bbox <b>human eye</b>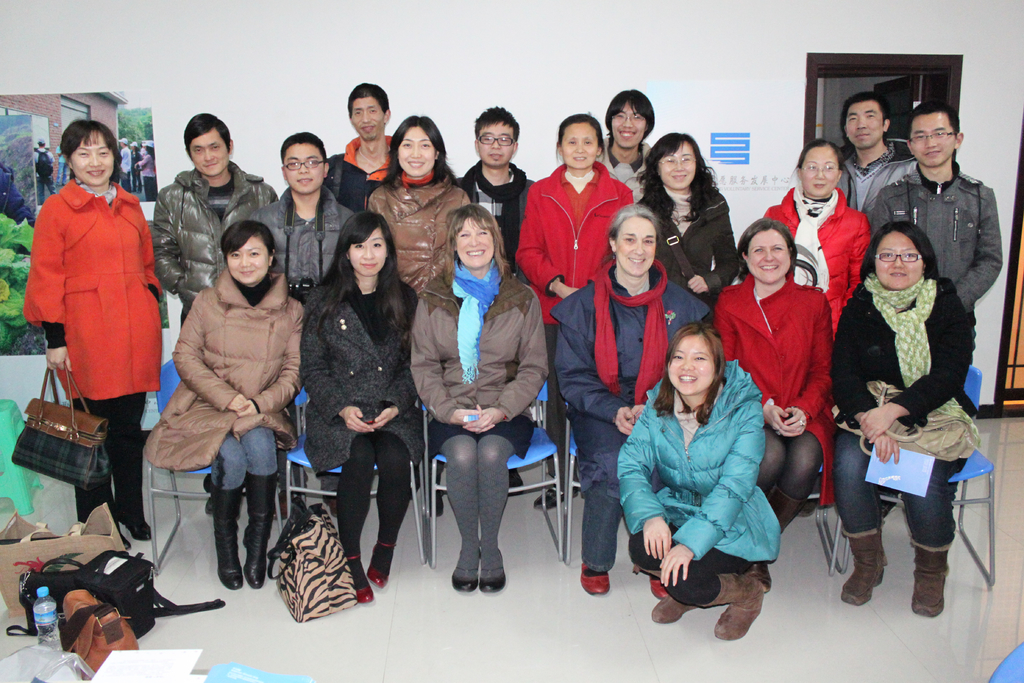
307, 159, 316, 165
